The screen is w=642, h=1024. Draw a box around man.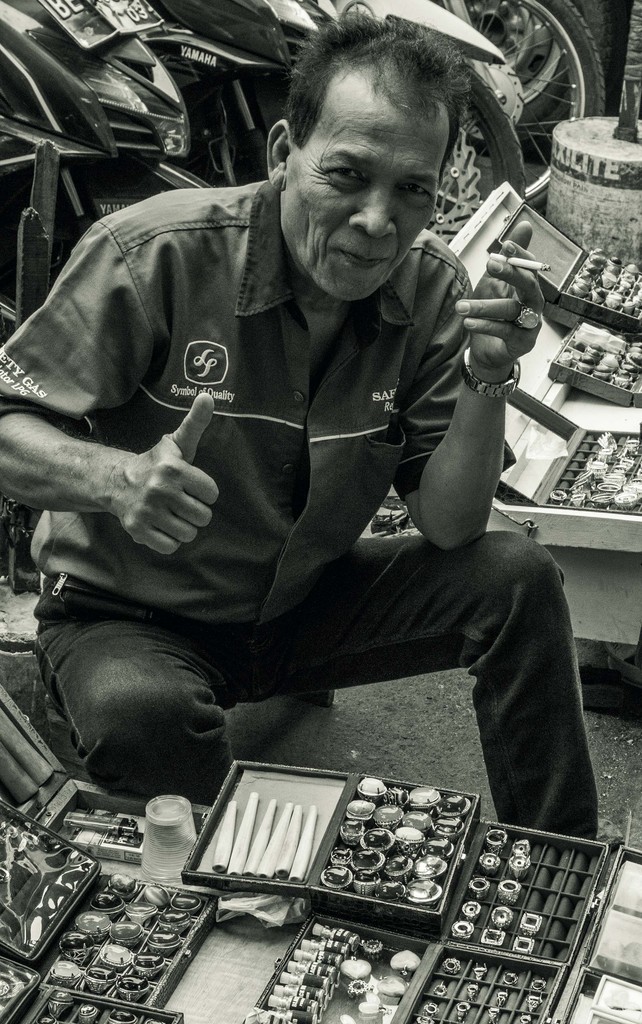
47:18:595:916.
